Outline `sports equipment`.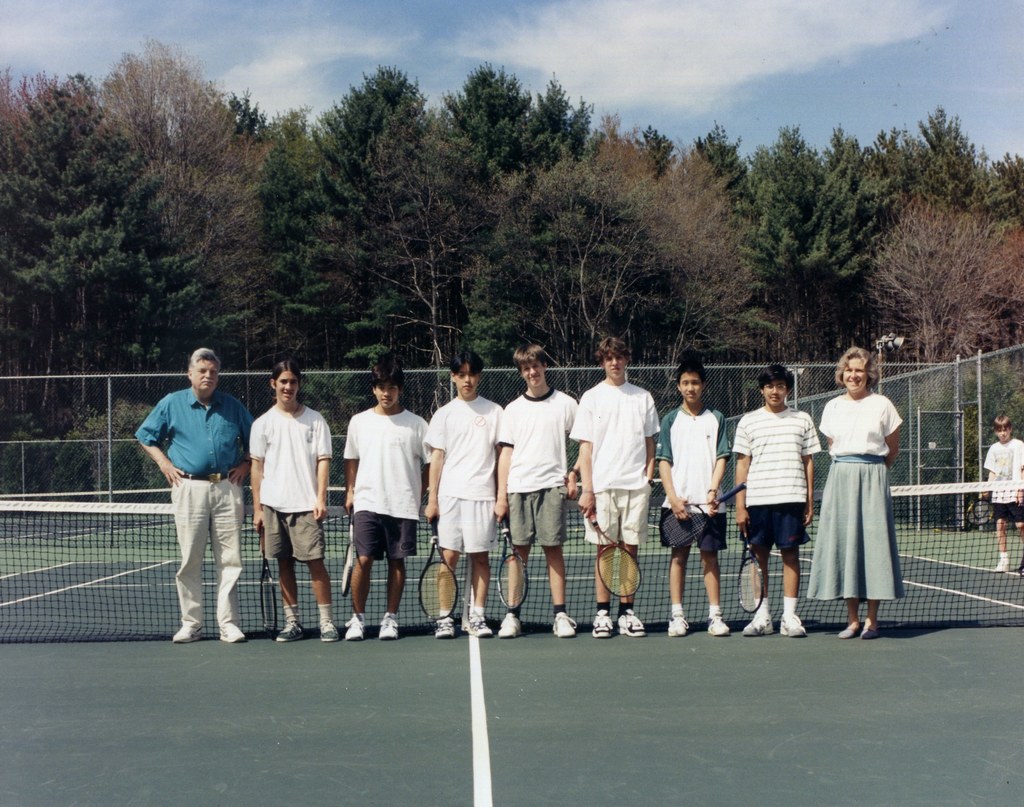
Outline: x1=495, y1=516, x2=531, y2=611.
